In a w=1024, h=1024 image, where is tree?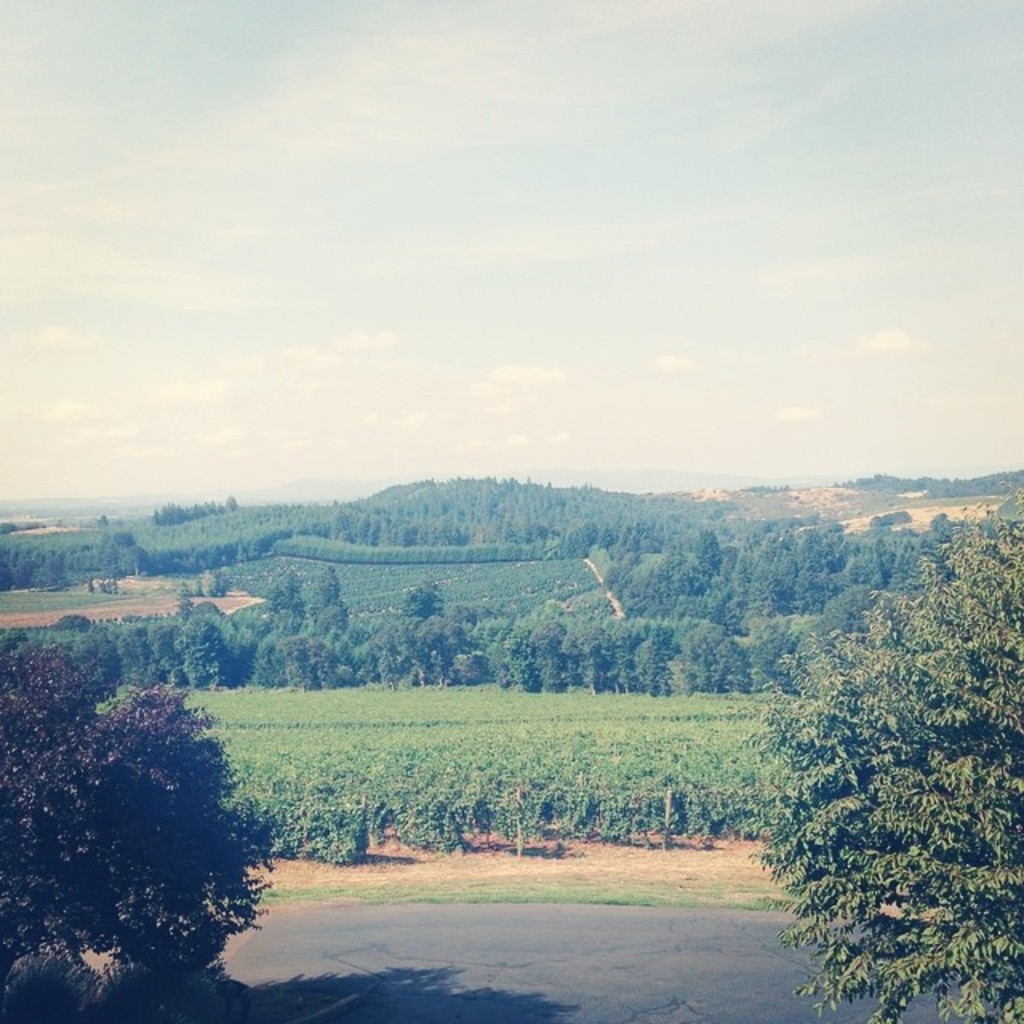
bbox=[190, 643, 222, 688].
